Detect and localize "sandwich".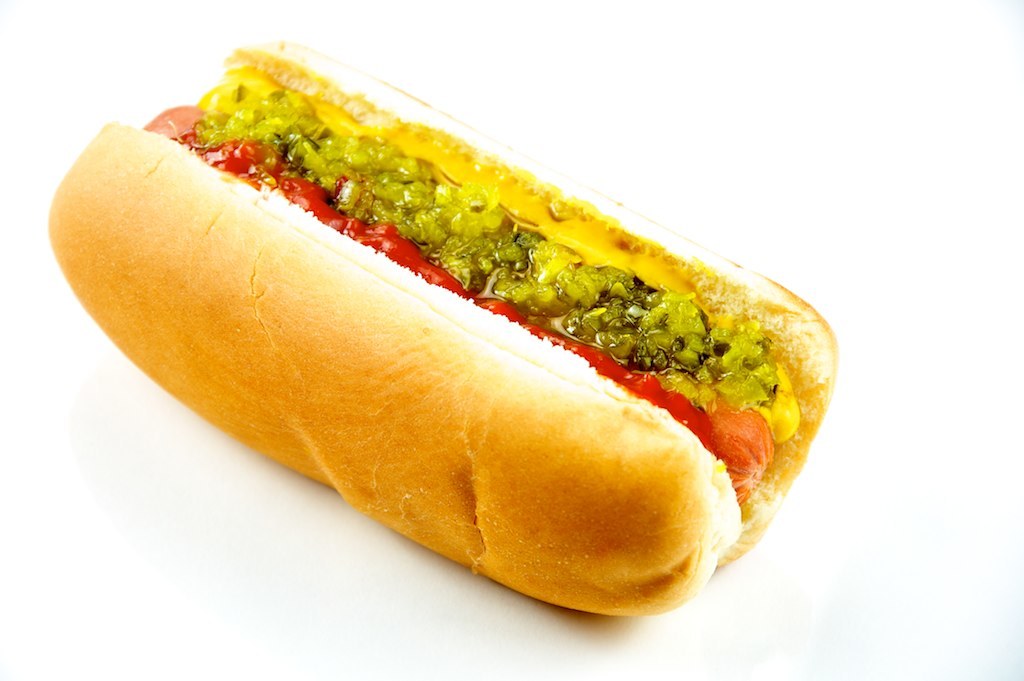
Localized at BBox(48, 41, 837, 617).
